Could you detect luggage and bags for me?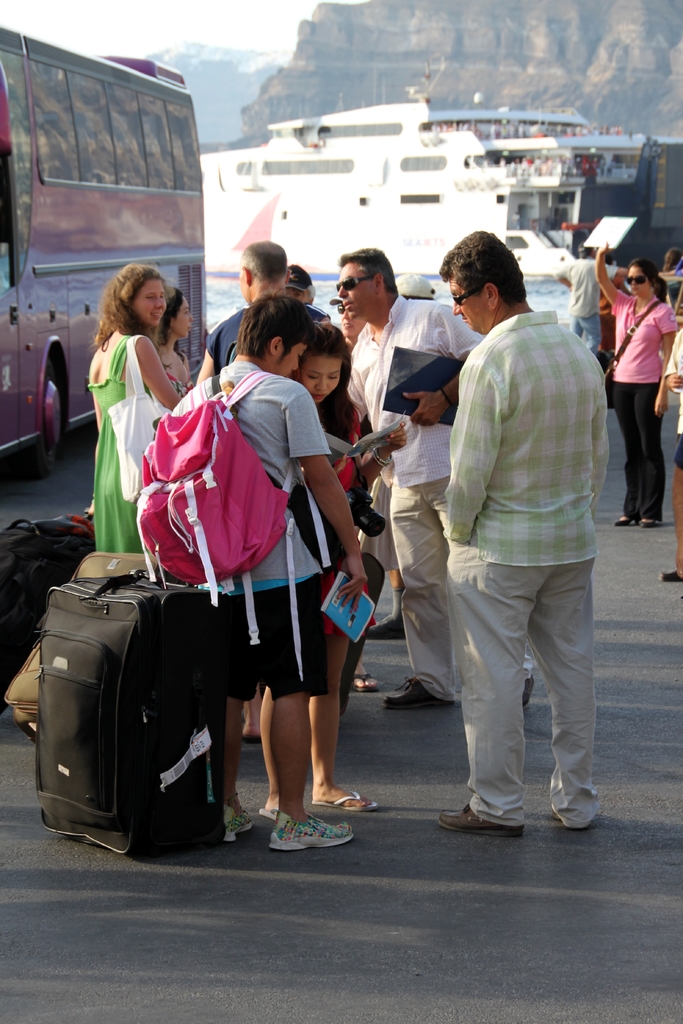
Detection result: x1=597 y1=300 x2=663 y2=406.
